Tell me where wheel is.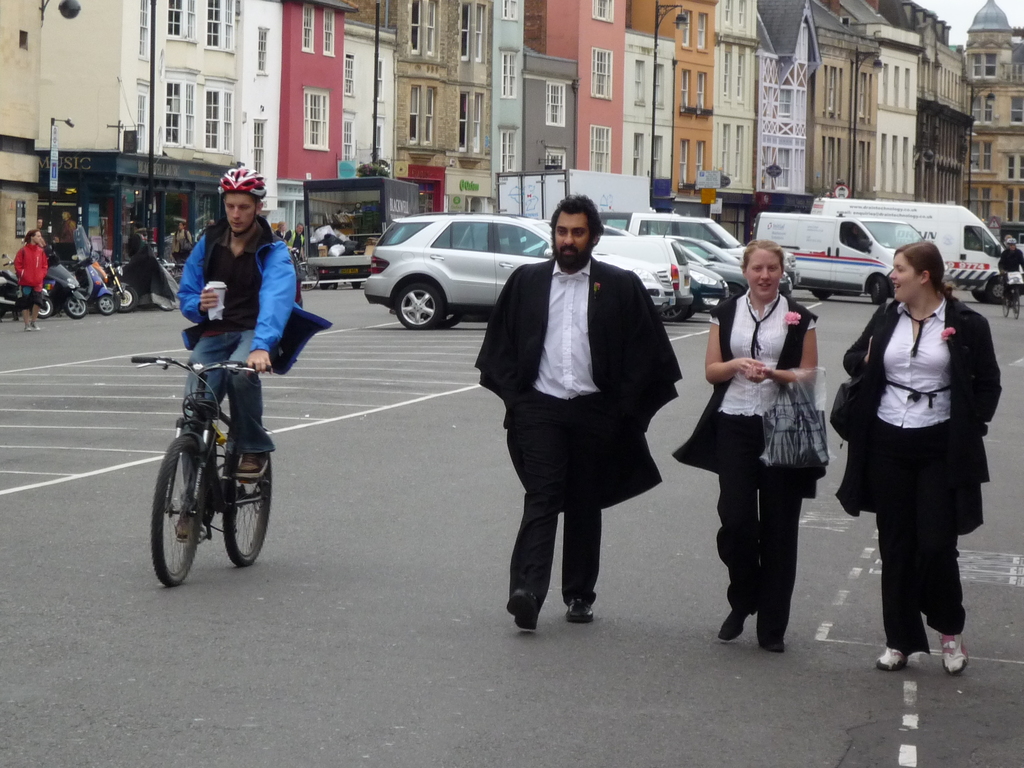
wheel is at {"x1": 972, "y1": 287, "x2": 988, "y2": 301}.
